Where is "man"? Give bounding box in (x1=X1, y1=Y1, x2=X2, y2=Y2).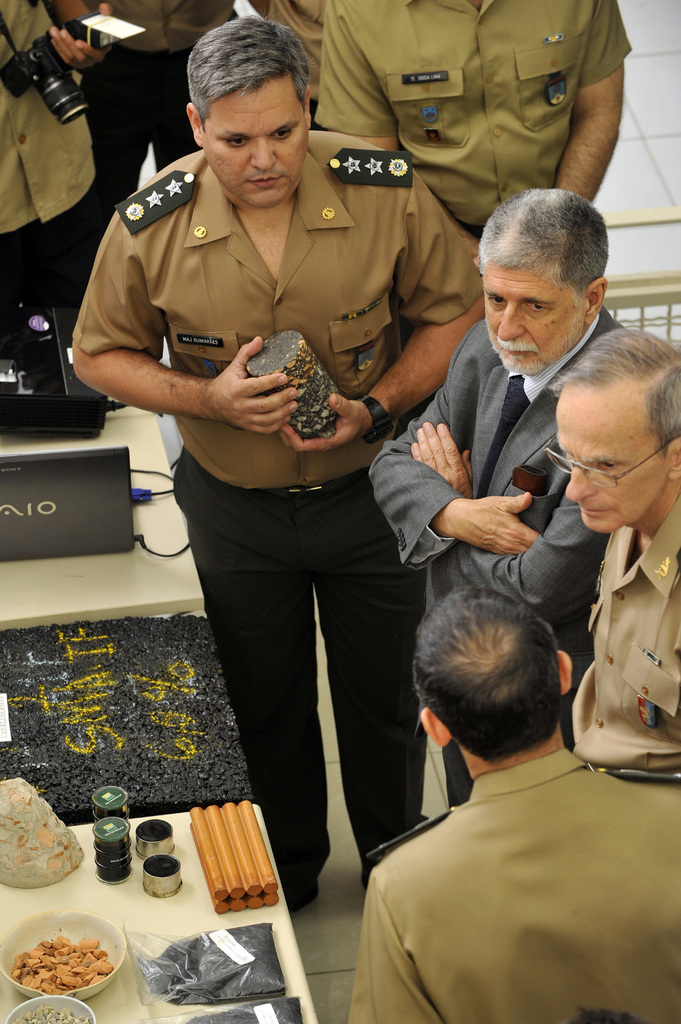
(x1=0, y1=1, x2=106, y2=364).
